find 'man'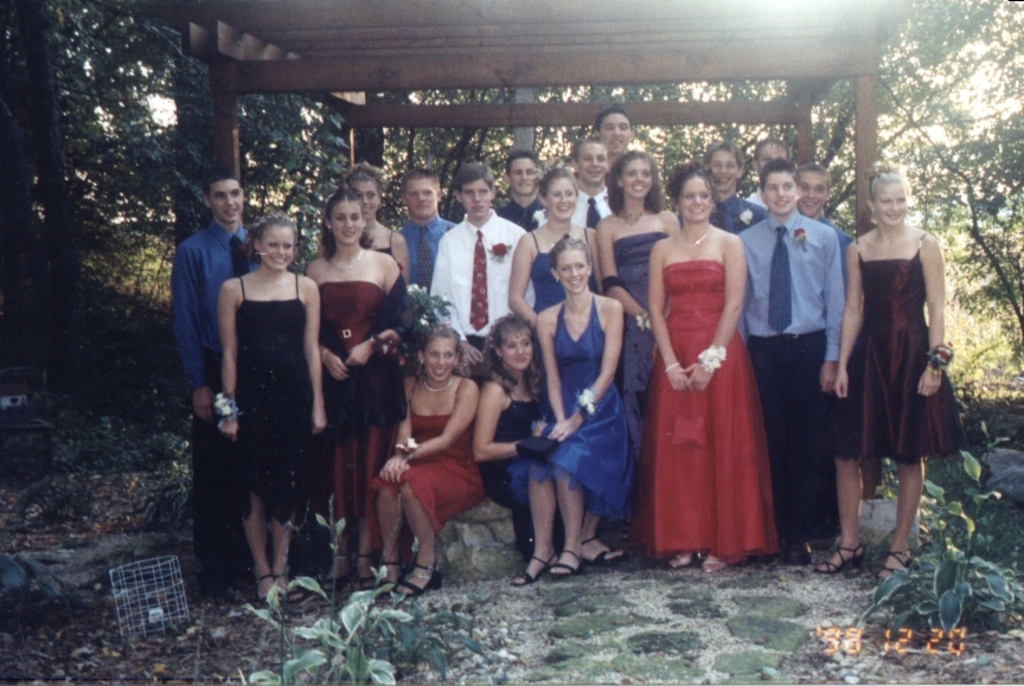
Rect(395, 169, 465, 301)
